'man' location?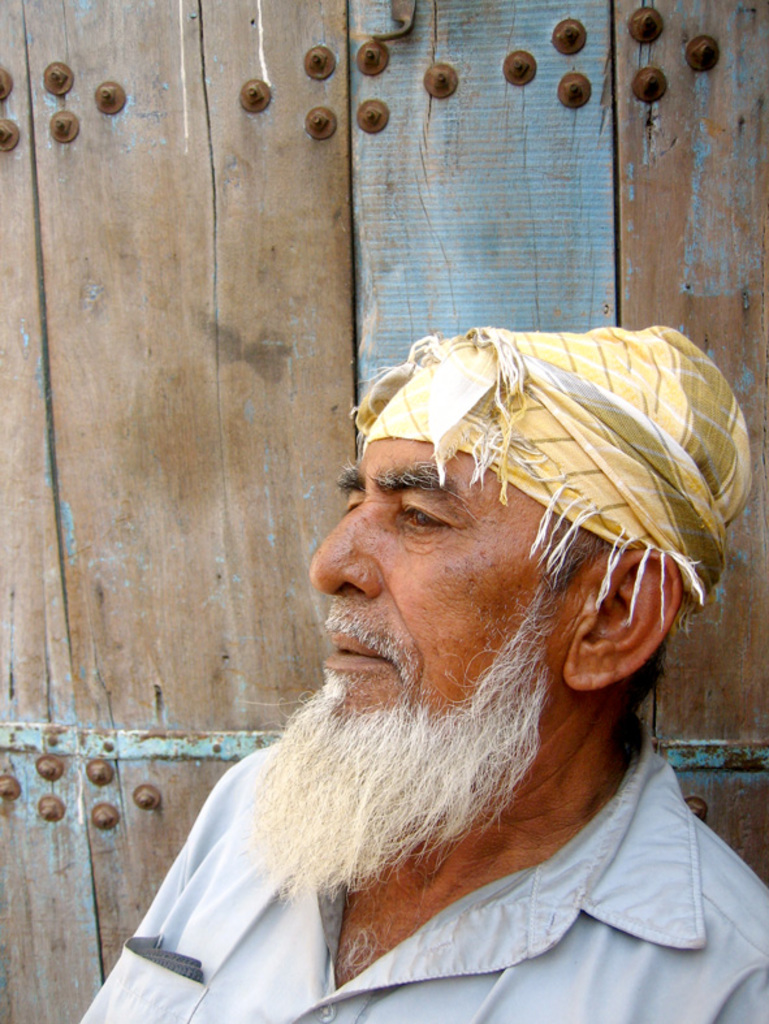
locate(49, 273, 768, 973)
